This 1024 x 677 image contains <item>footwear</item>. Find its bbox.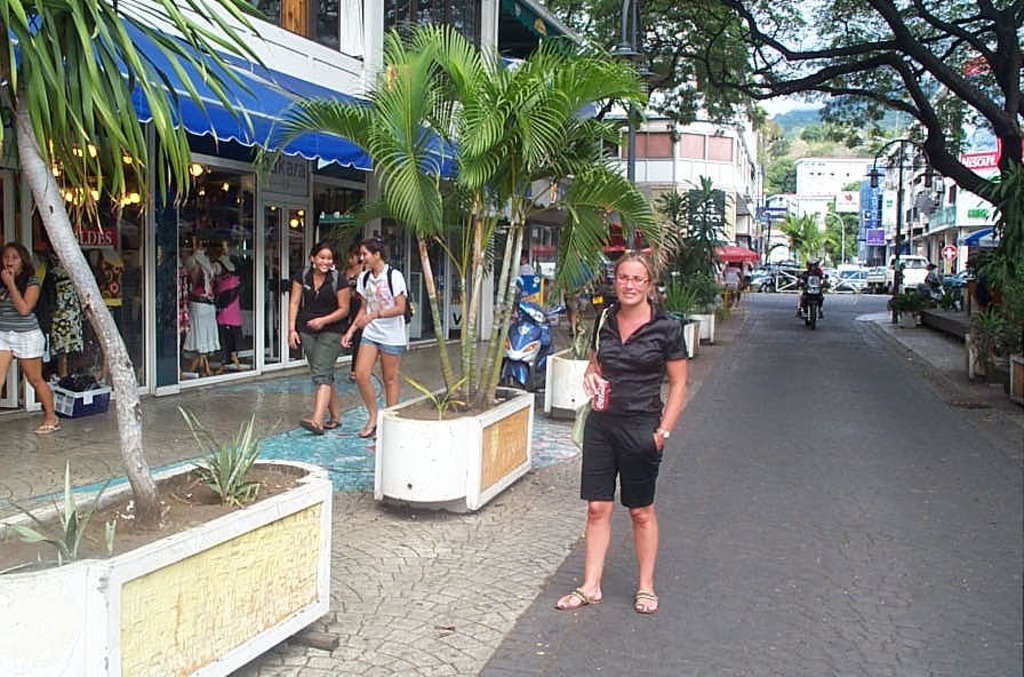
<box>325,422,342,430</box>.
